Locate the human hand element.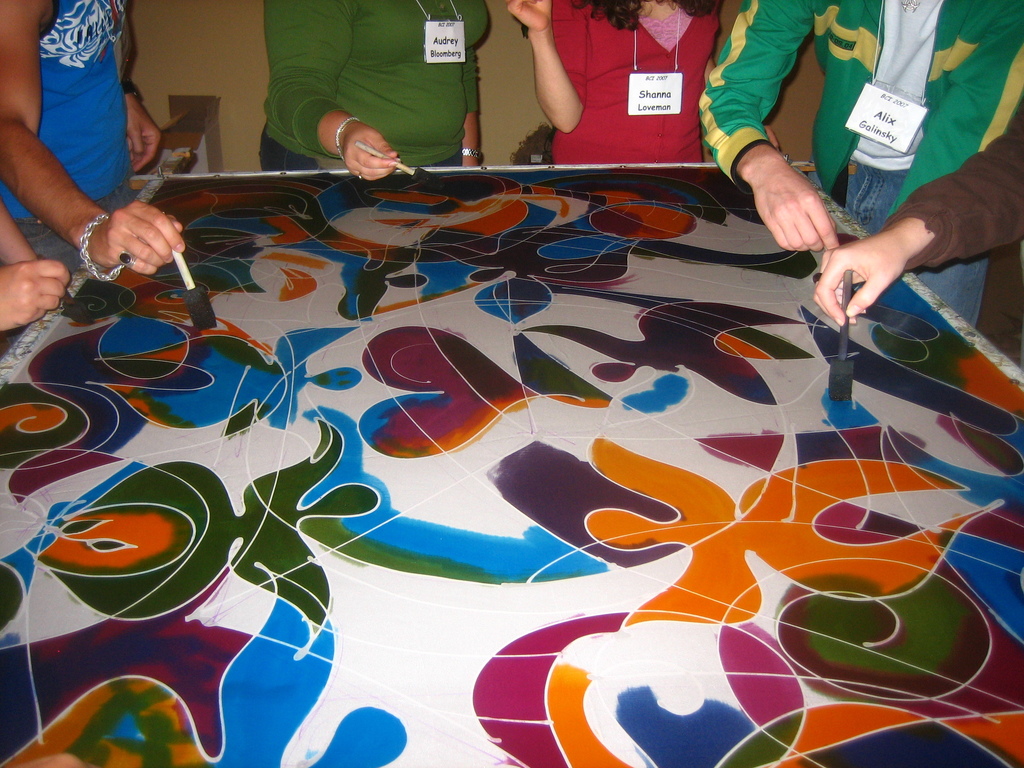
Element bbox: l=80, t=207, r=185, b=284.
